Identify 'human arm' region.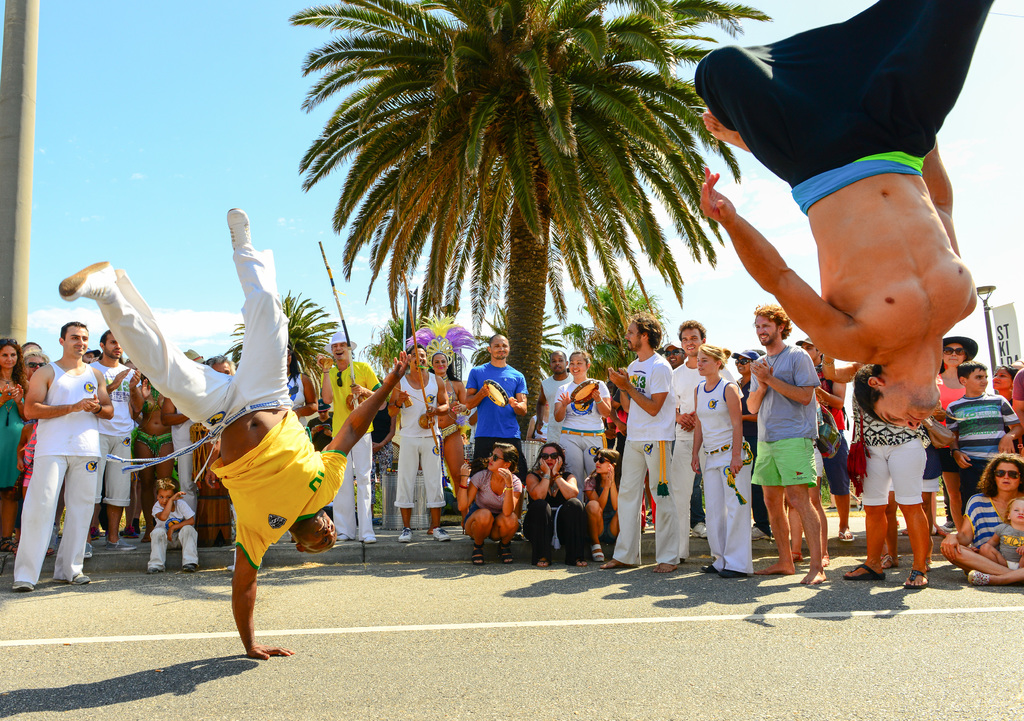
Region: <region>165, 502, 196, 543</region>.
